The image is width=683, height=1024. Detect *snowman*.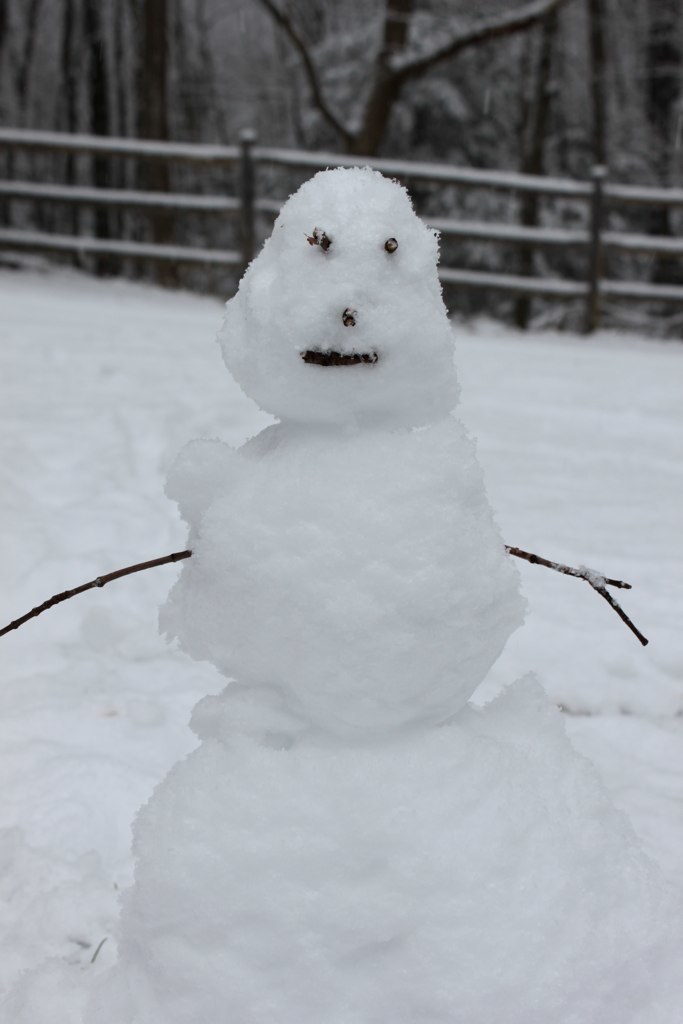
Detection: box=[0, 167, 682, 1023].
